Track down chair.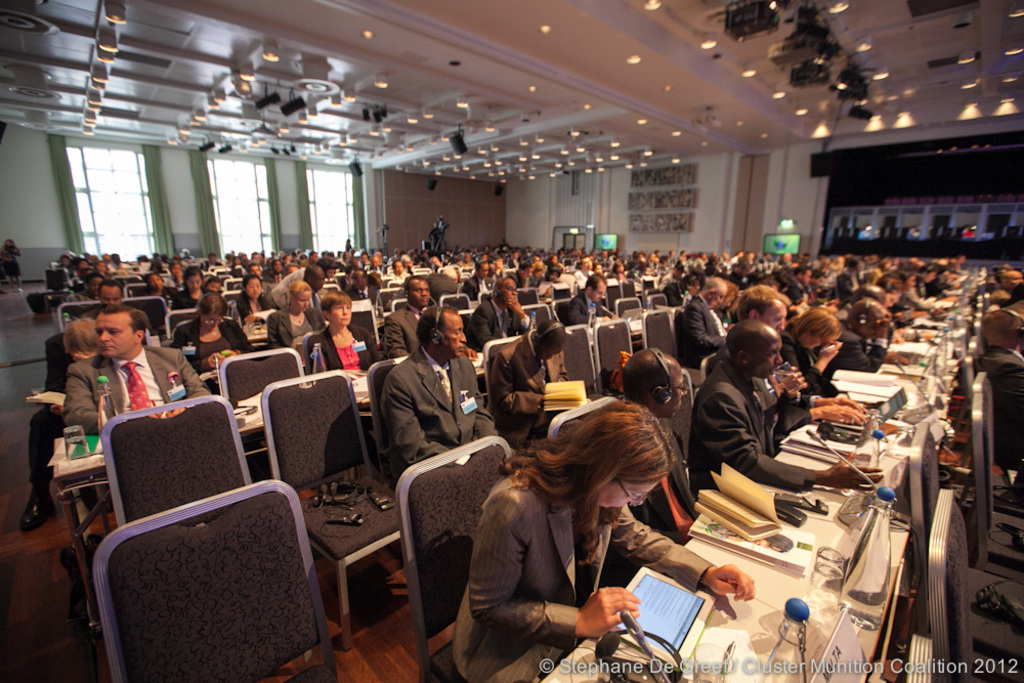
Tracked to (left=260, top=367, right=403, bottom=650).
